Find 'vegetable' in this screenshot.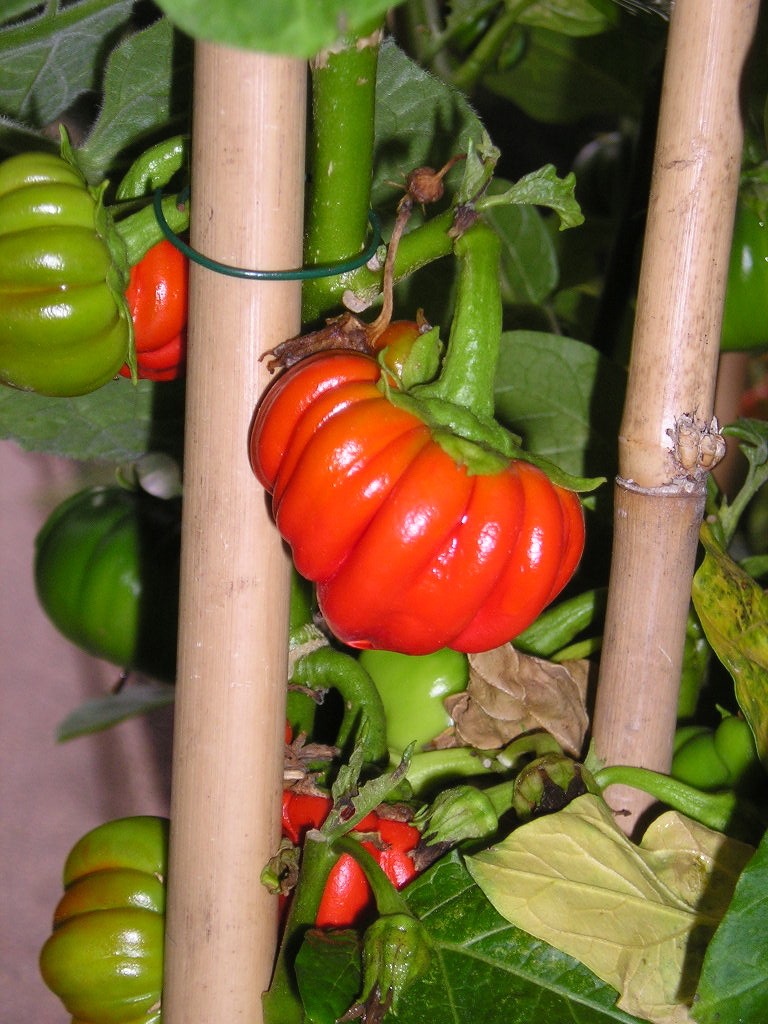
The bounding box for 'vegetable' is <box>122,234,187,388</box>.
